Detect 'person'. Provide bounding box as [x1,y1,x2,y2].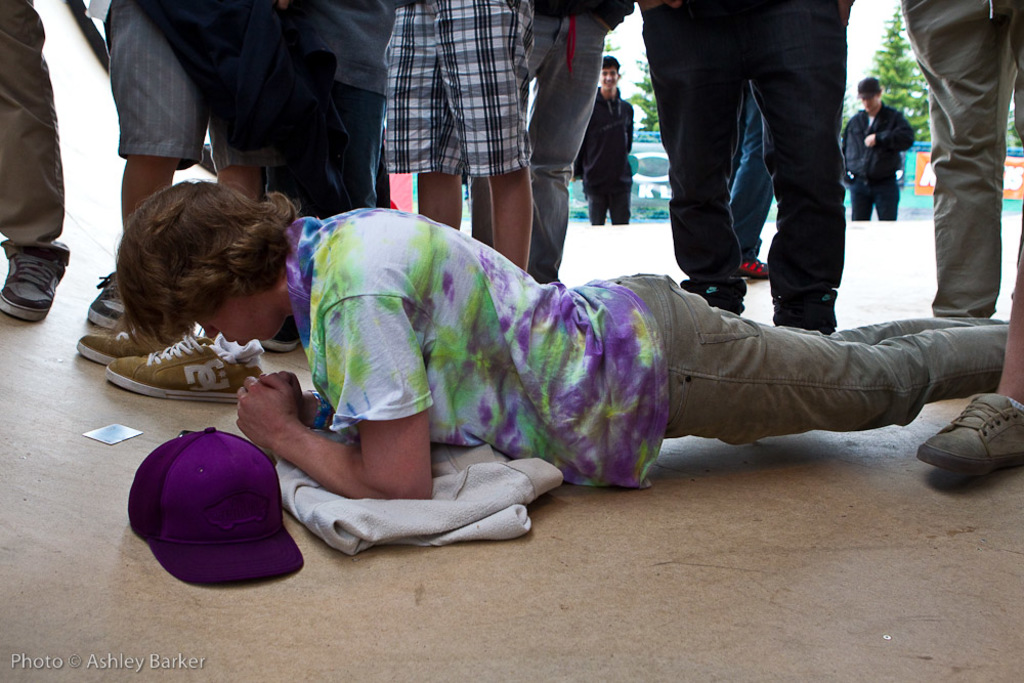
[655,0,890,371].
